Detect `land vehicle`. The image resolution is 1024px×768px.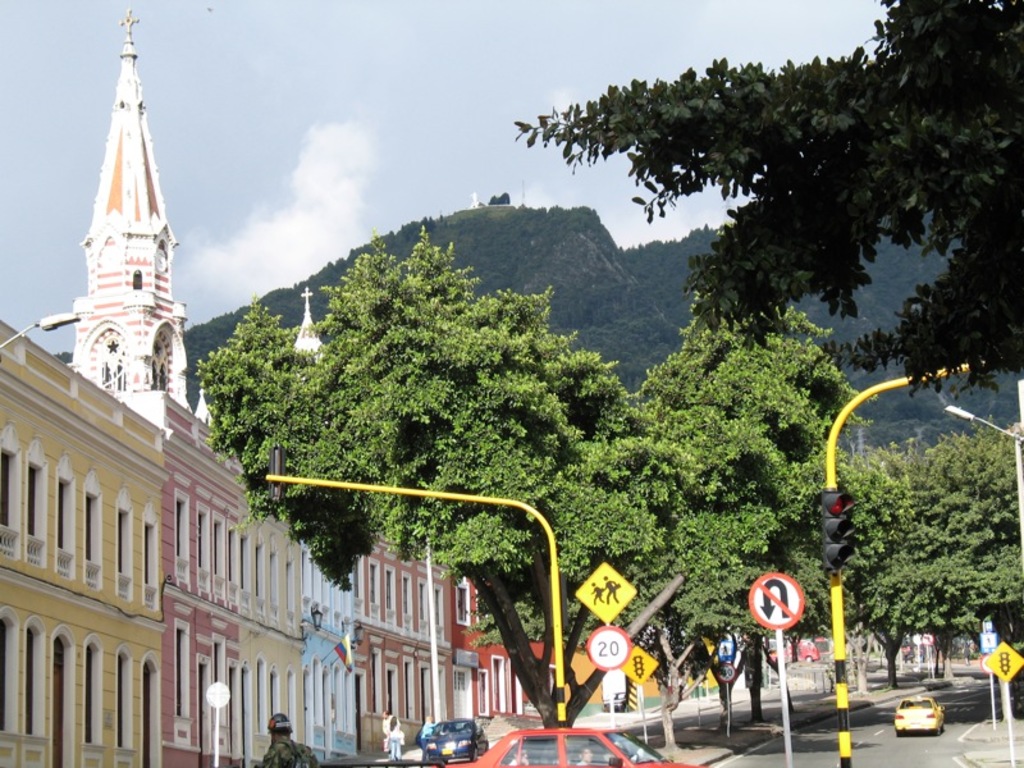
<bbox>445, 727, 709, 767</bbox>.
